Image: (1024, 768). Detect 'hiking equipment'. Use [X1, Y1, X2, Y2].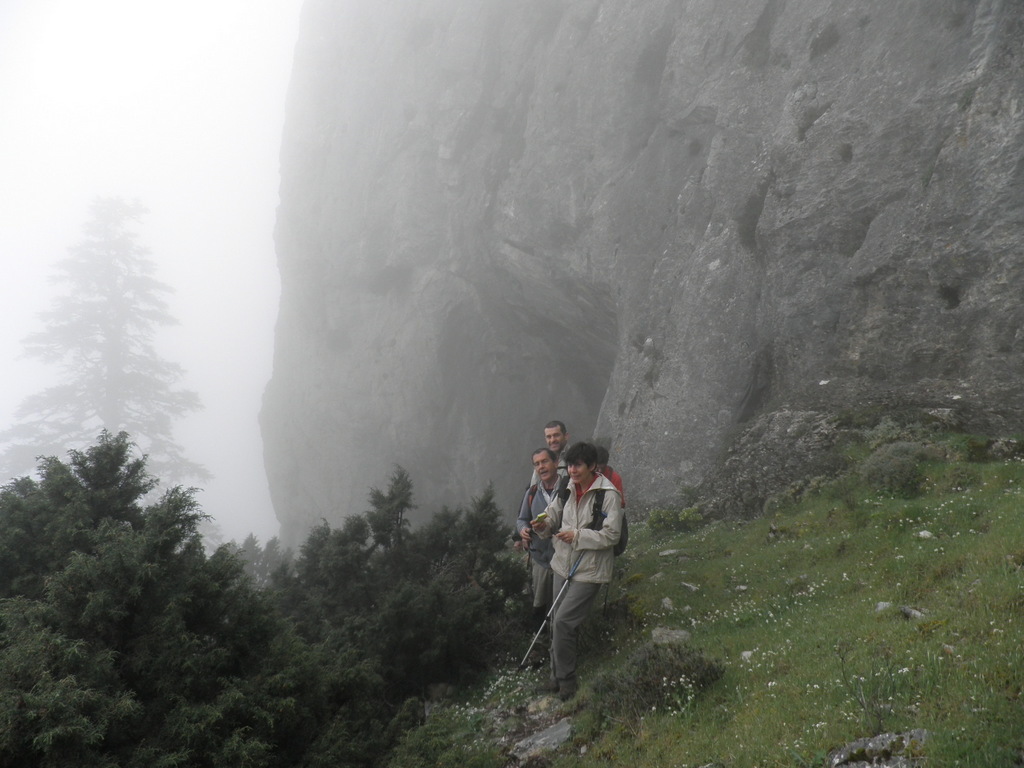
[521, 482, 545, 524].
